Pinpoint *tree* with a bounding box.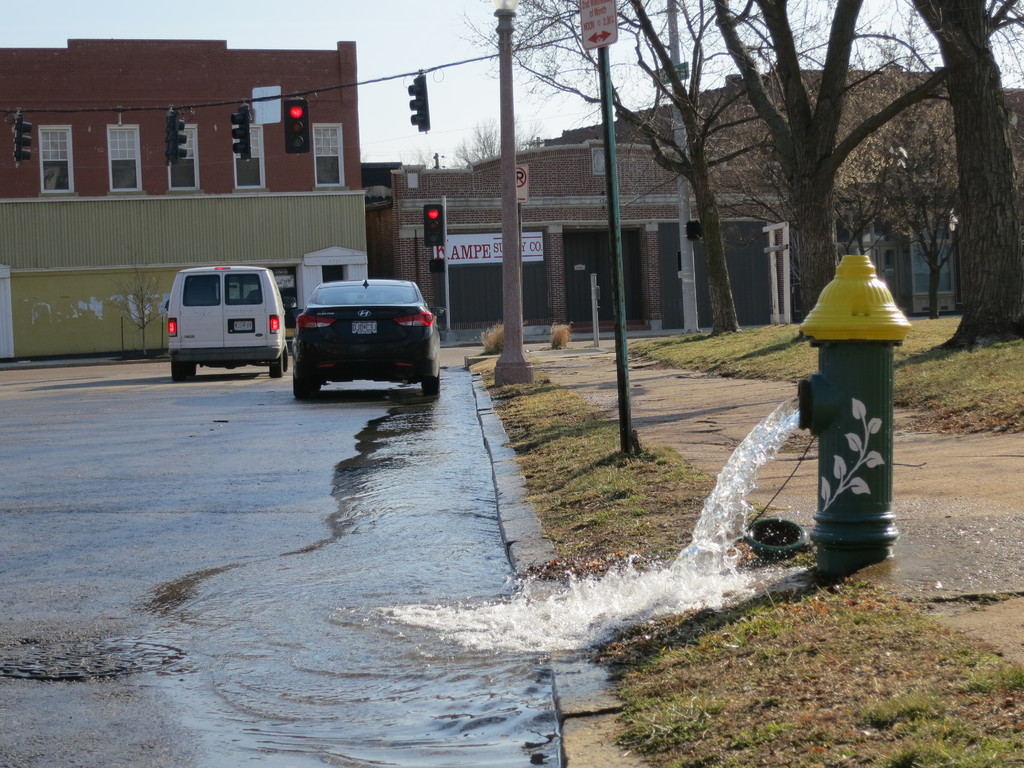
[x1=454, y1=122, x2=541, y2=166].
